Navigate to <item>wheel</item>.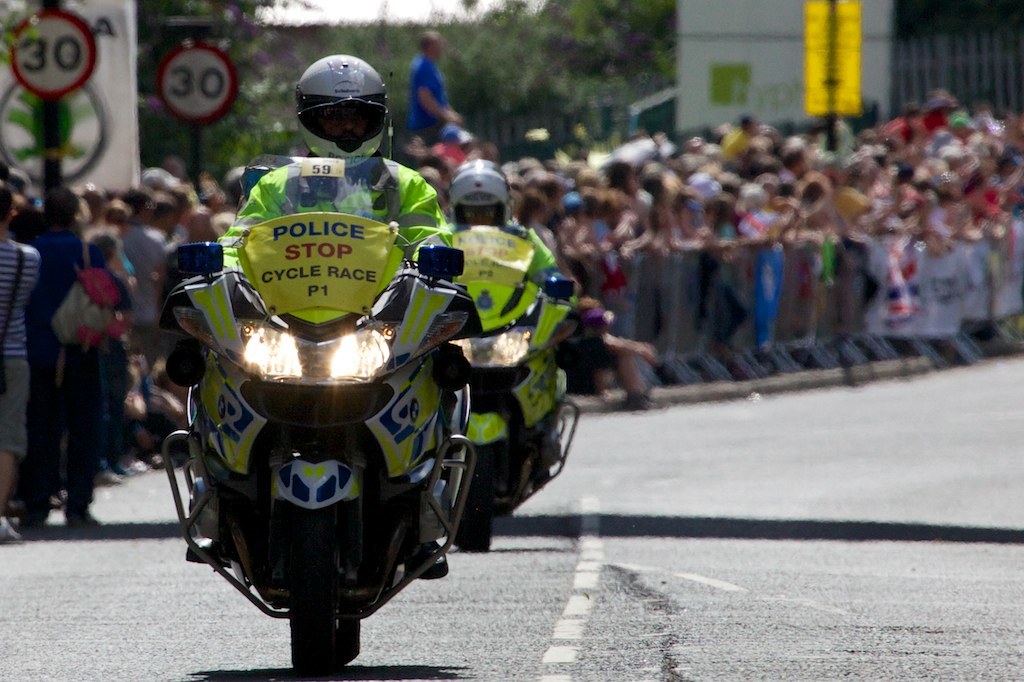
Navigation target: 348, 616, 359, 659.
